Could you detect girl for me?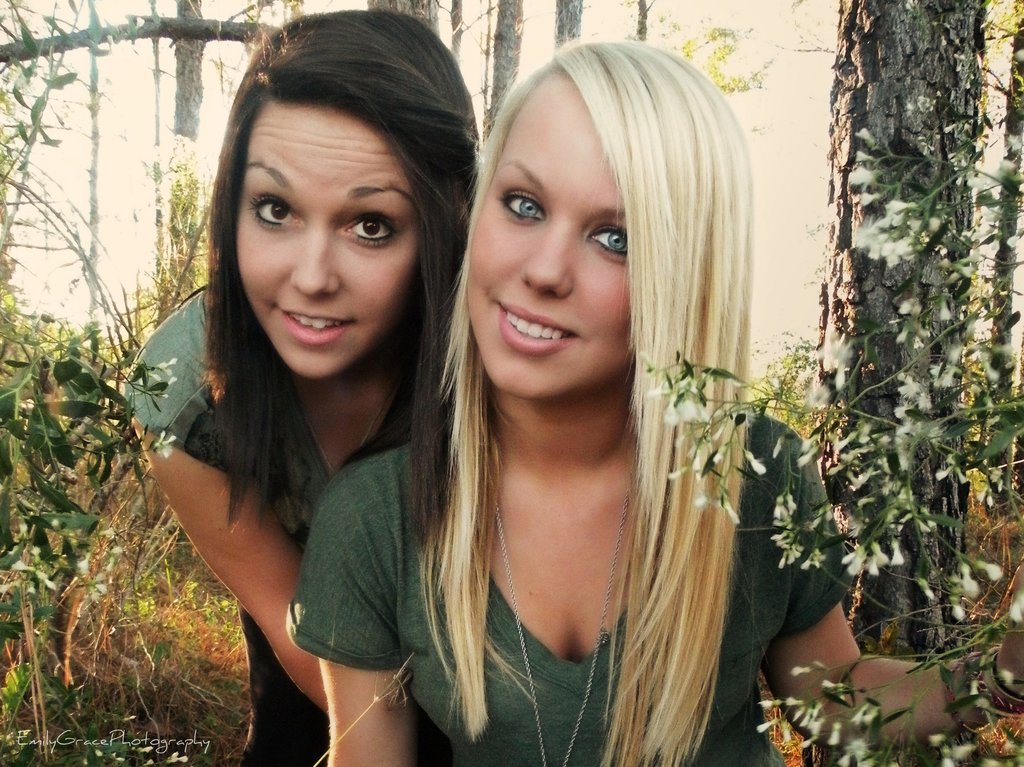
Detection result: <region>109, 0, 475, 766</region>.
